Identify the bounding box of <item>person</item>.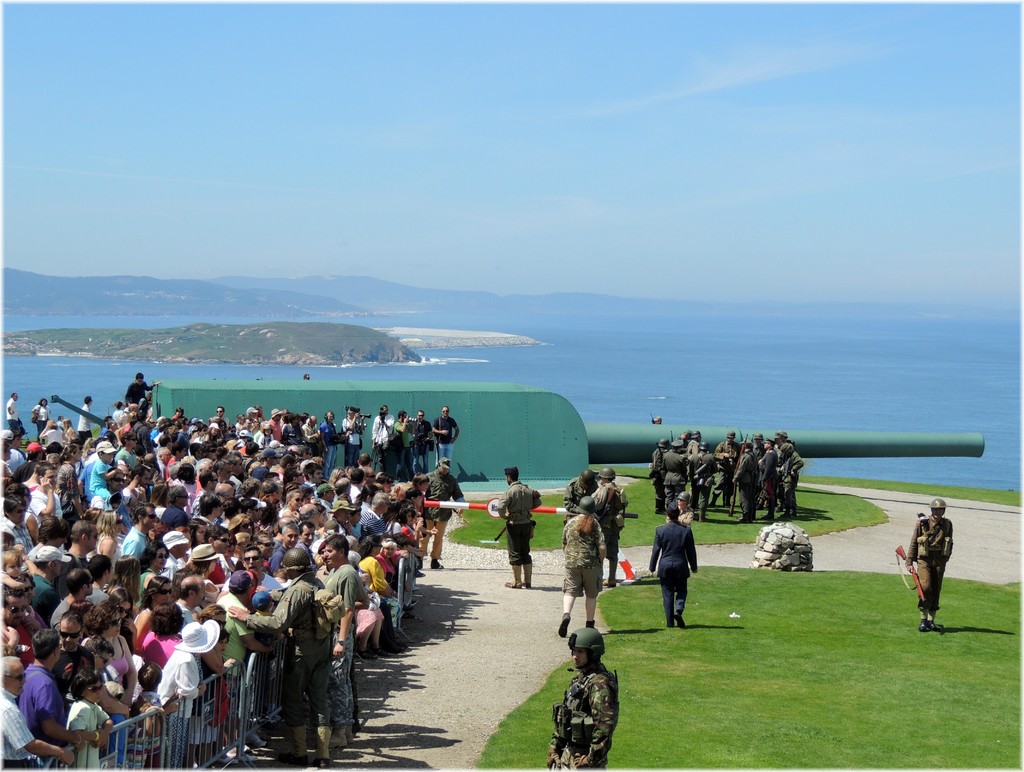
left=561, top=466, right=597, bottom=522.
